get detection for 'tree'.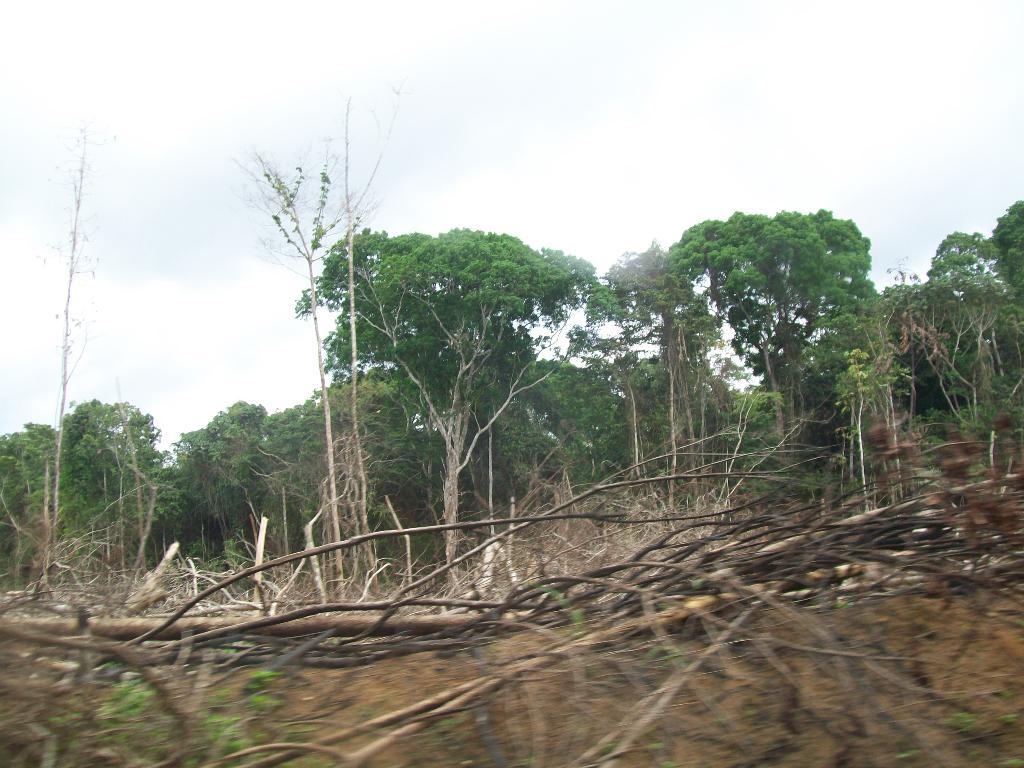
Detection: 586, 230, 703, 482.
